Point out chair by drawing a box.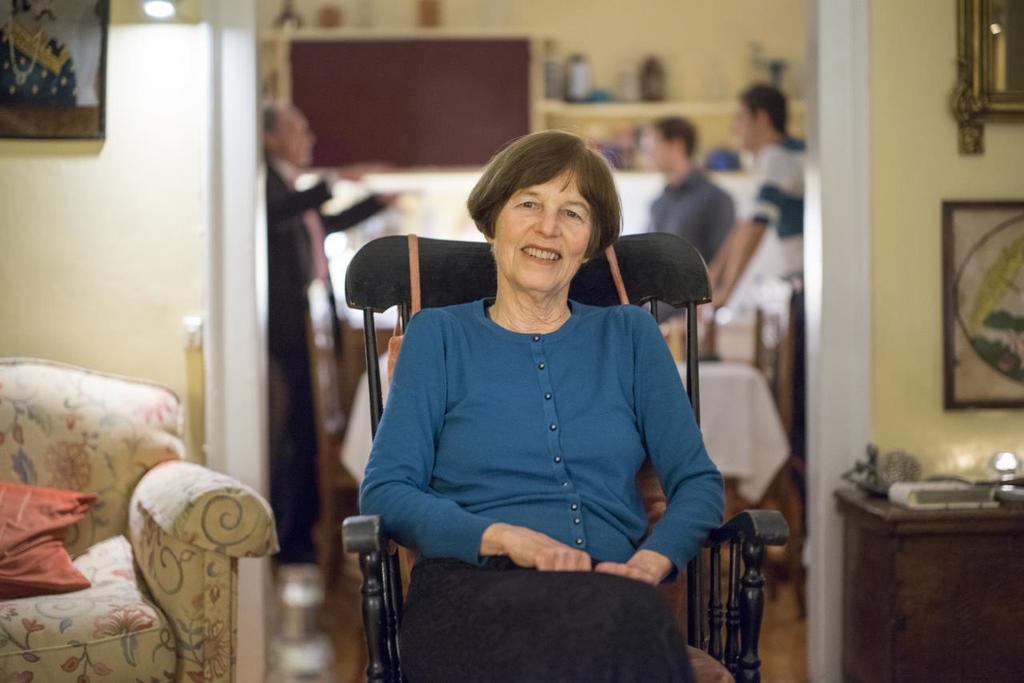
left=0, top=359, right=279, bottom=682.
